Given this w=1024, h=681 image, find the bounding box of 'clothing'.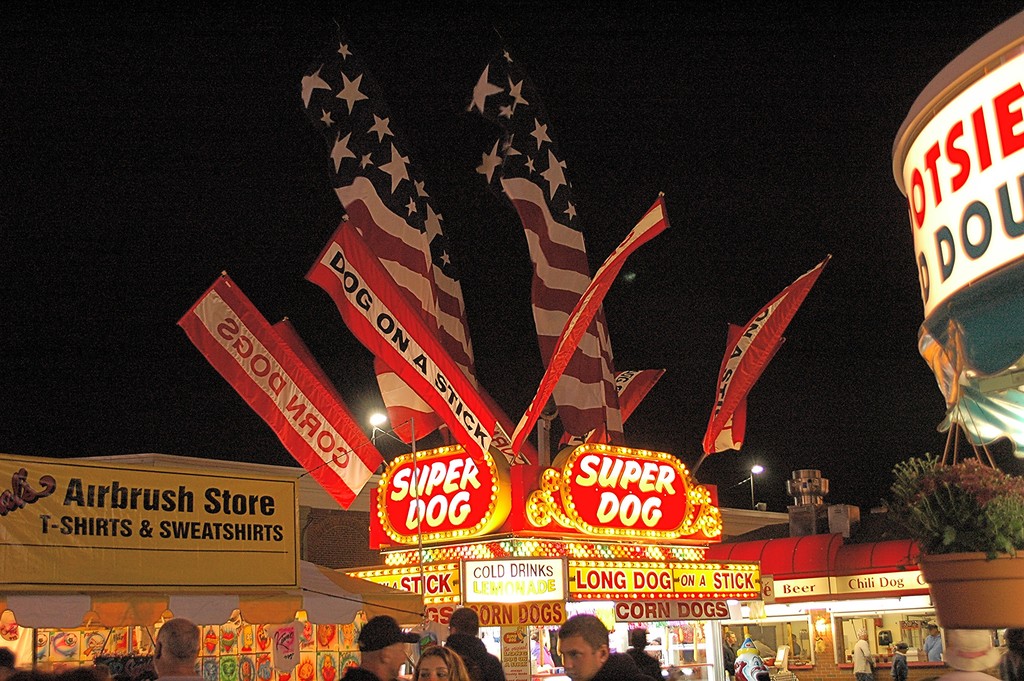
box=[892, 655, 906, 680].
